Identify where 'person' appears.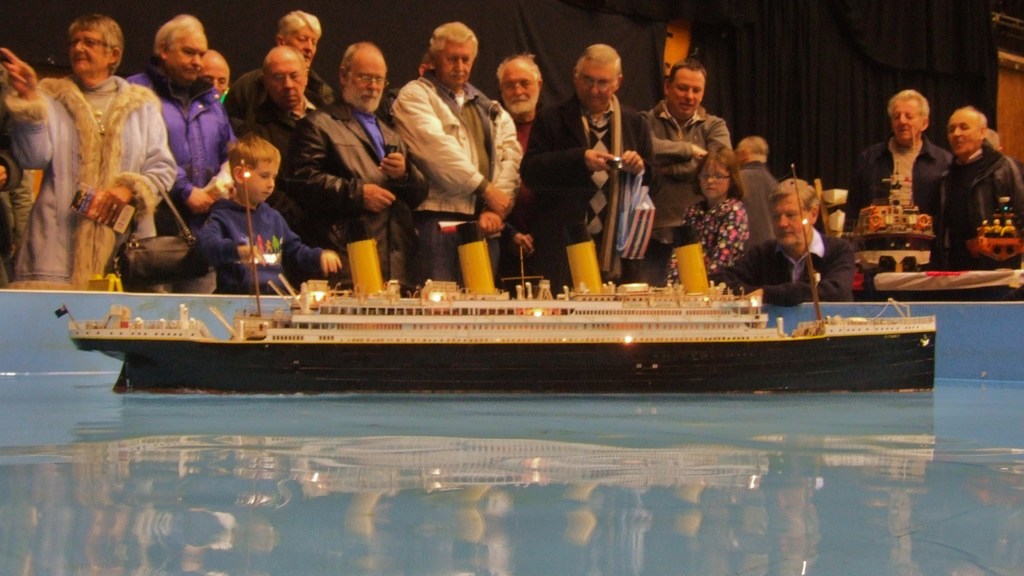
Appears at rect(494, 45, 550, 158).
